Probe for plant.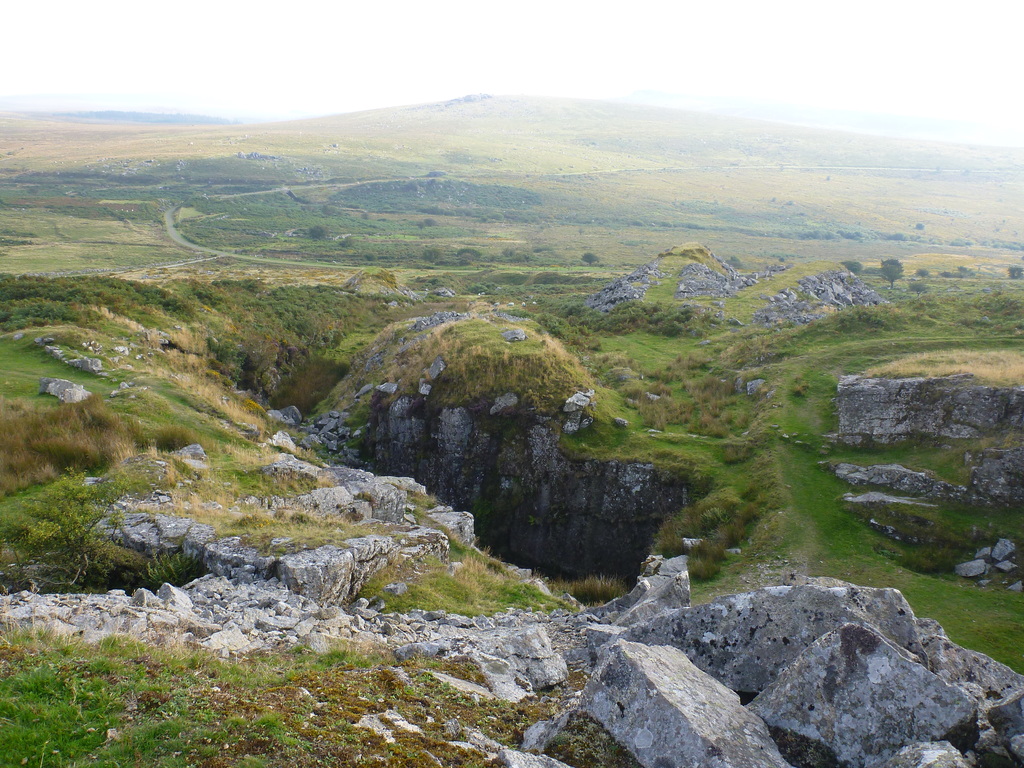
Probe result: {"left": 0, "top": 628, "right": 560, "bottom": 762}.
